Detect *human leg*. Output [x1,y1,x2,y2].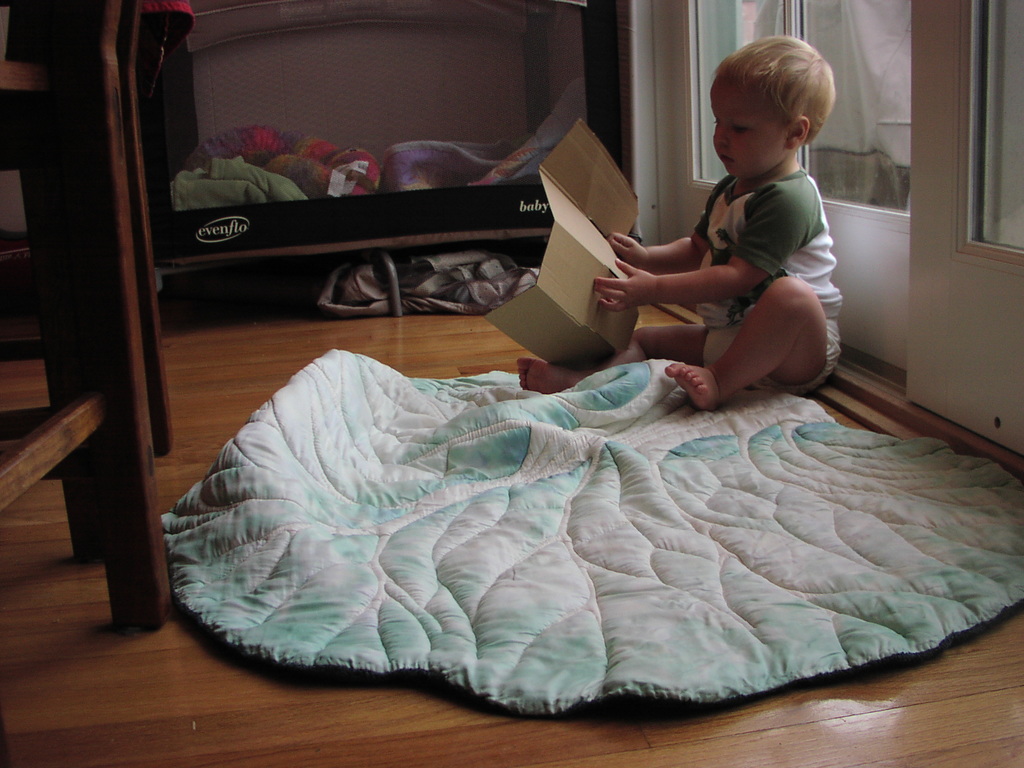
[661,270,833,407].
